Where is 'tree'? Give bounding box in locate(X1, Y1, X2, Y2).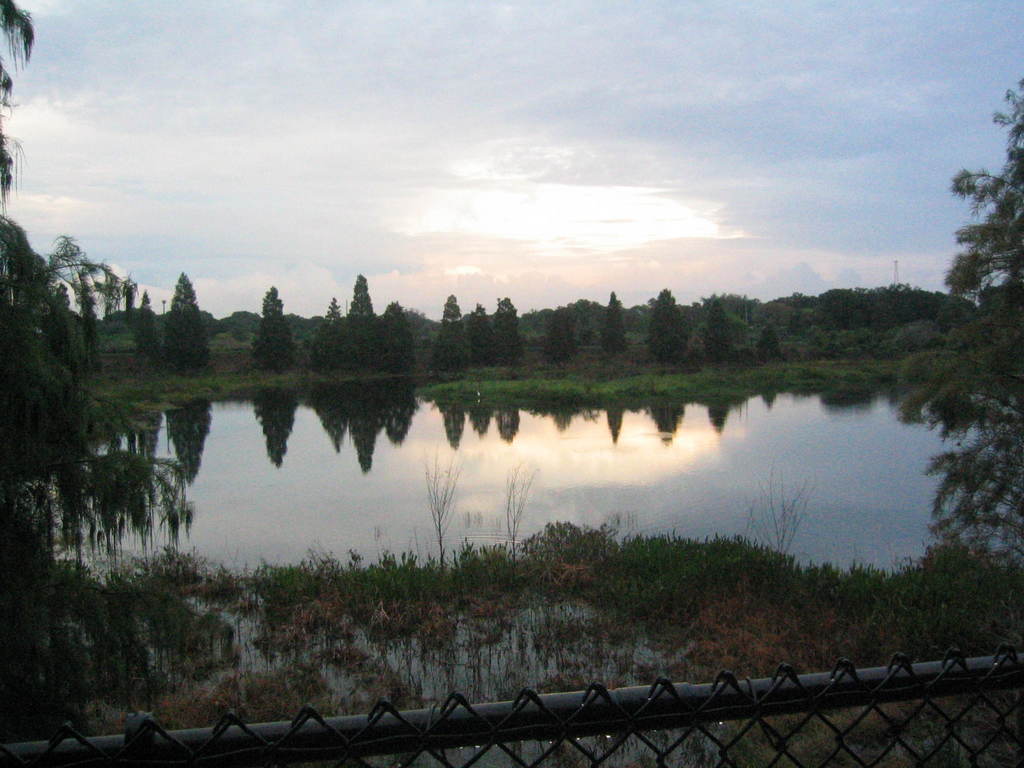
locate(648, 284, 687, 355).
